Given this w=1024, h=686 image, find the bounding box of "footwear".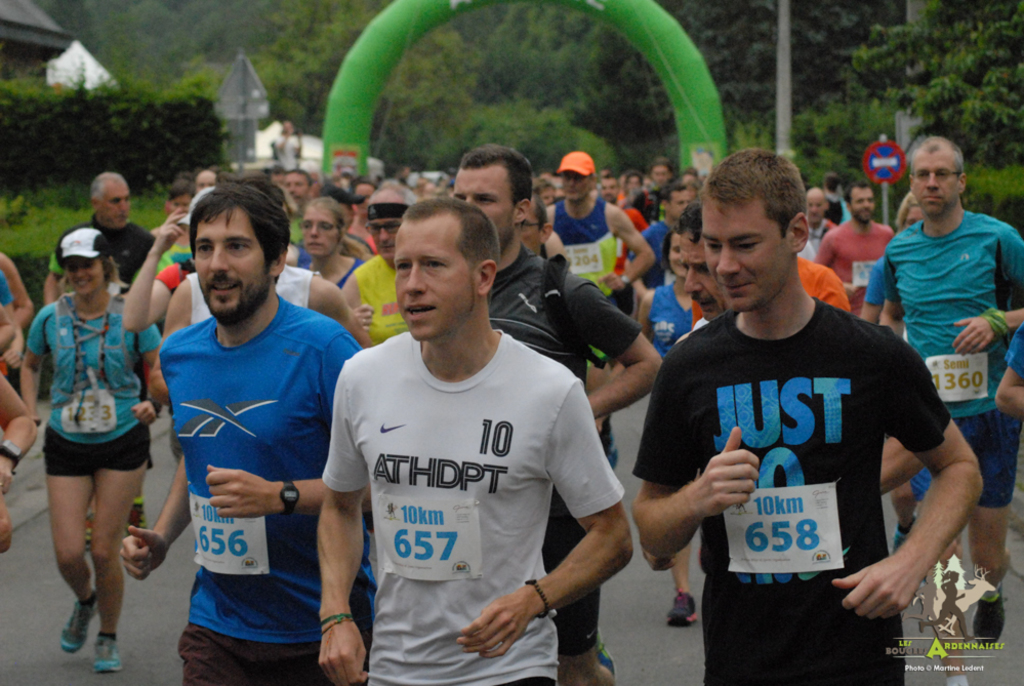
<region>968, 581, 1006, 649</region>.
